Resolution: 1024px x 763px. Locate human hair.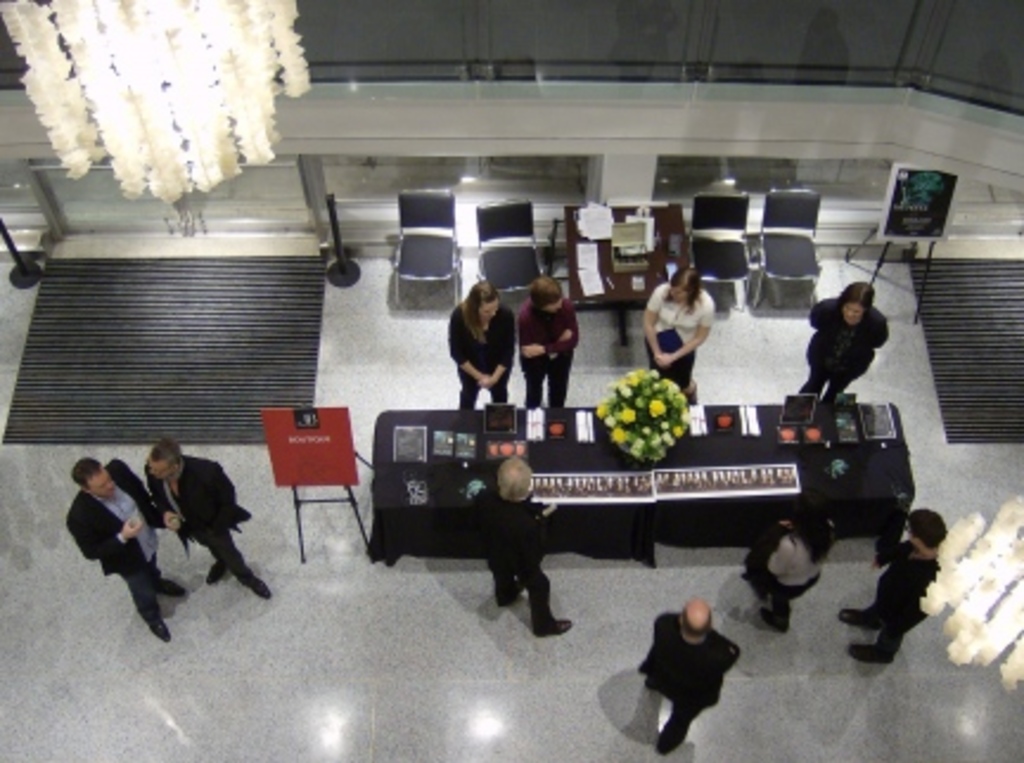
(left=154, top=441, right=183, bottom=472).
